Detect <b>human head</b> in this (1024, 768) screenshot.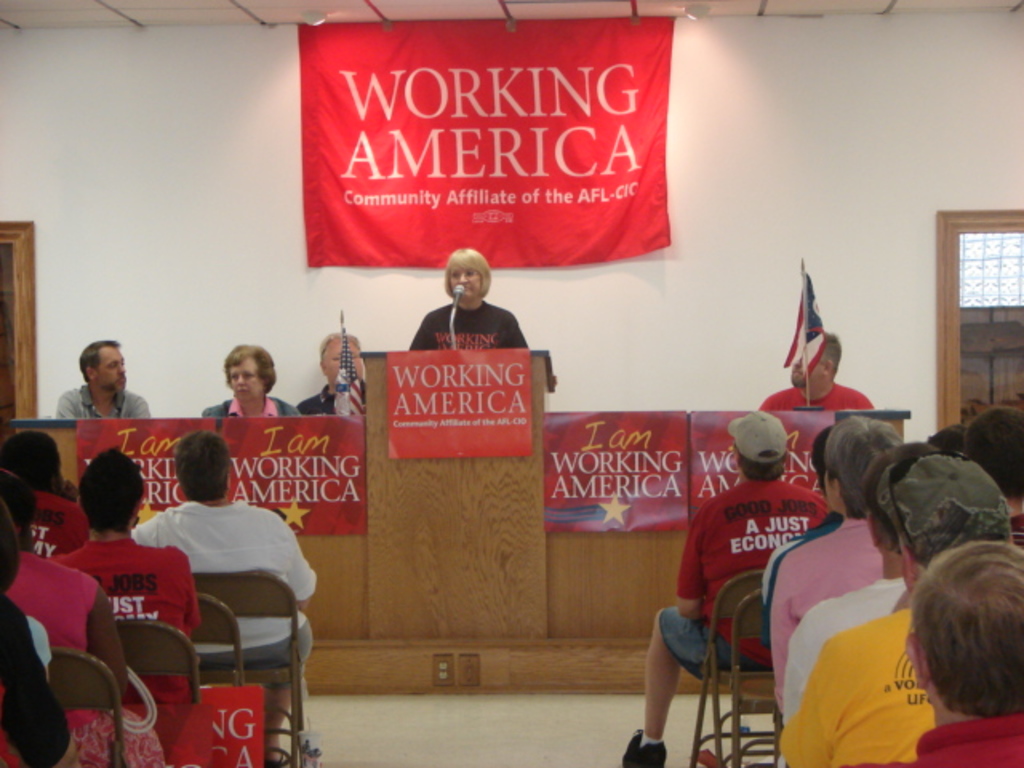
Detection: [x1=0, y1=472, x2=34, y2=549].
